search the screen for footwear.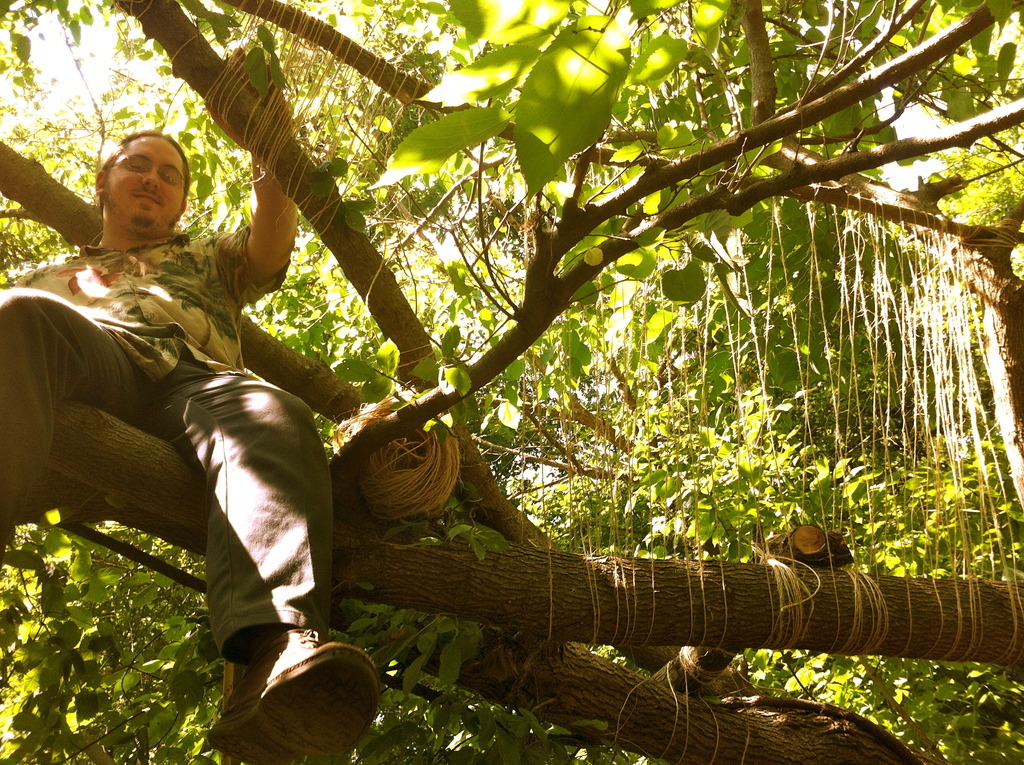
Found at pyautogui.locateOnScreen(208, 625, 381, 757).
